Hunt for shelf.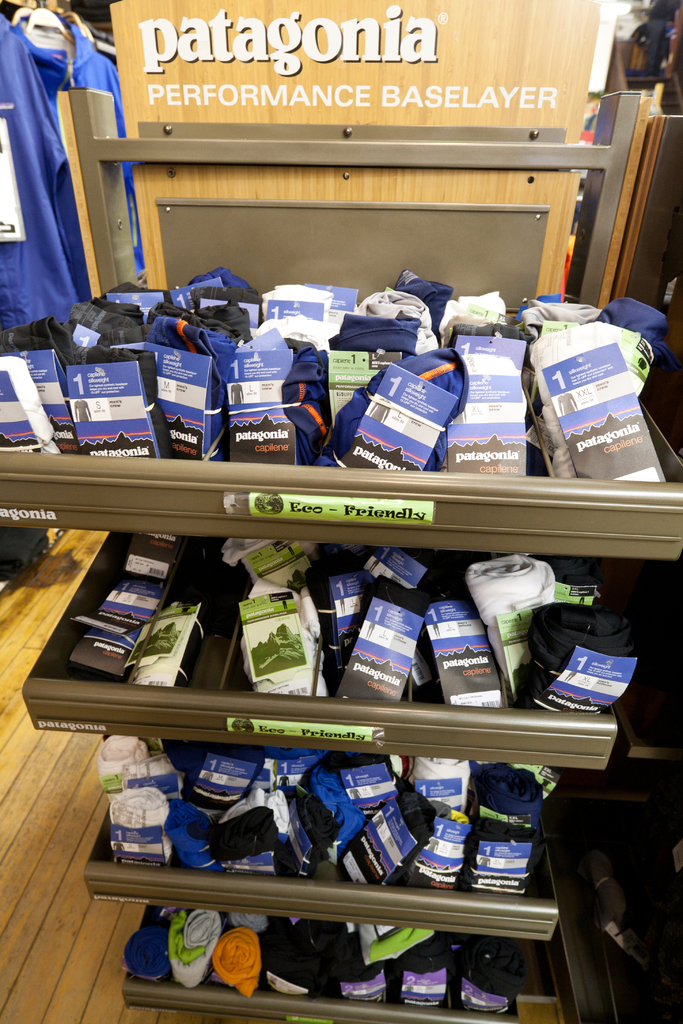
Hunted down at [left=83, top=731, right=570, bottom=920].
